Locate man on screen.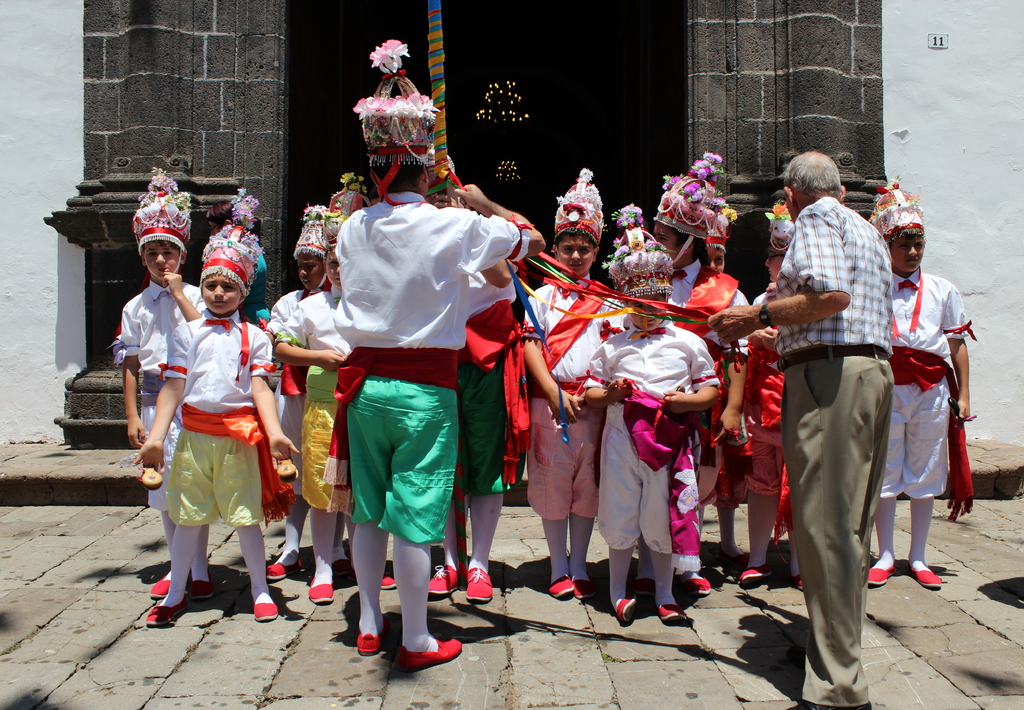
On screen at pyautogui.locateOnScreen(331, 37, 547, 672).
